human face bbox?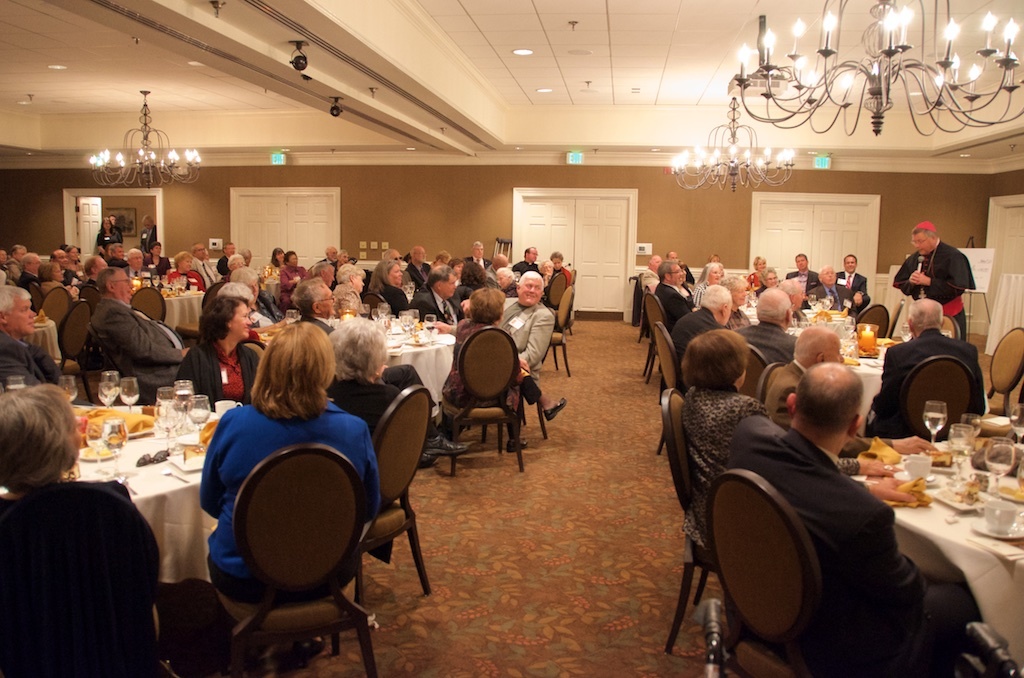
left=528, top=249, right=537, bottom=263
